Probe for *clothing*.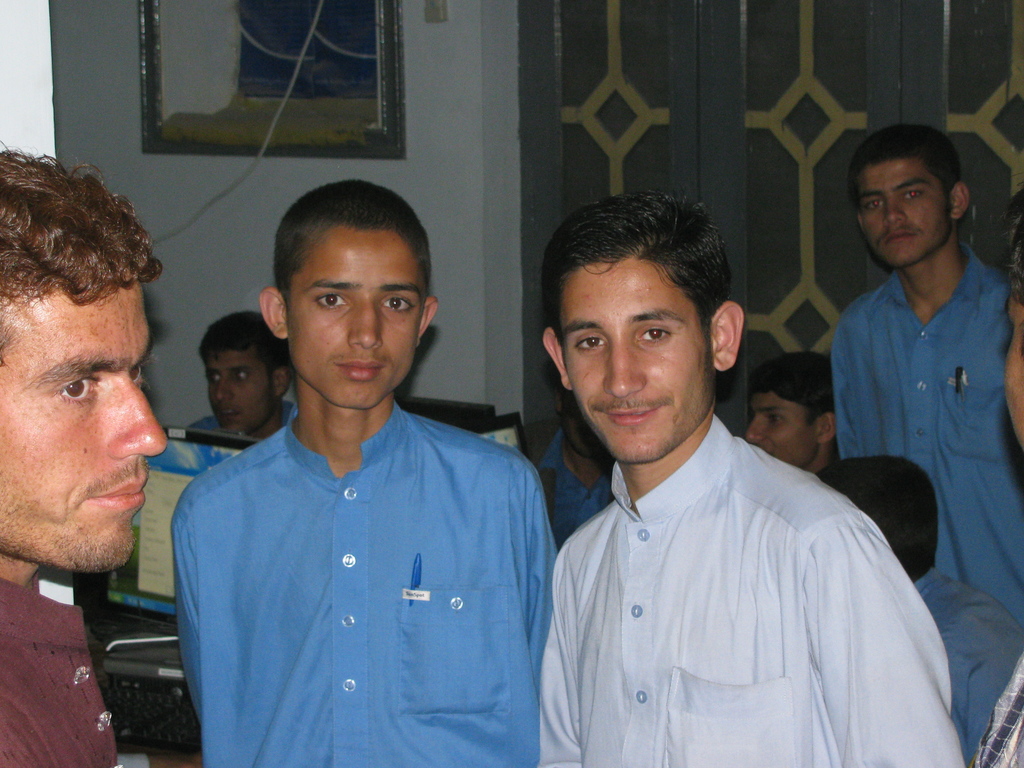
Probe result: (left=829, top=263, right=1023, bottom=748).
